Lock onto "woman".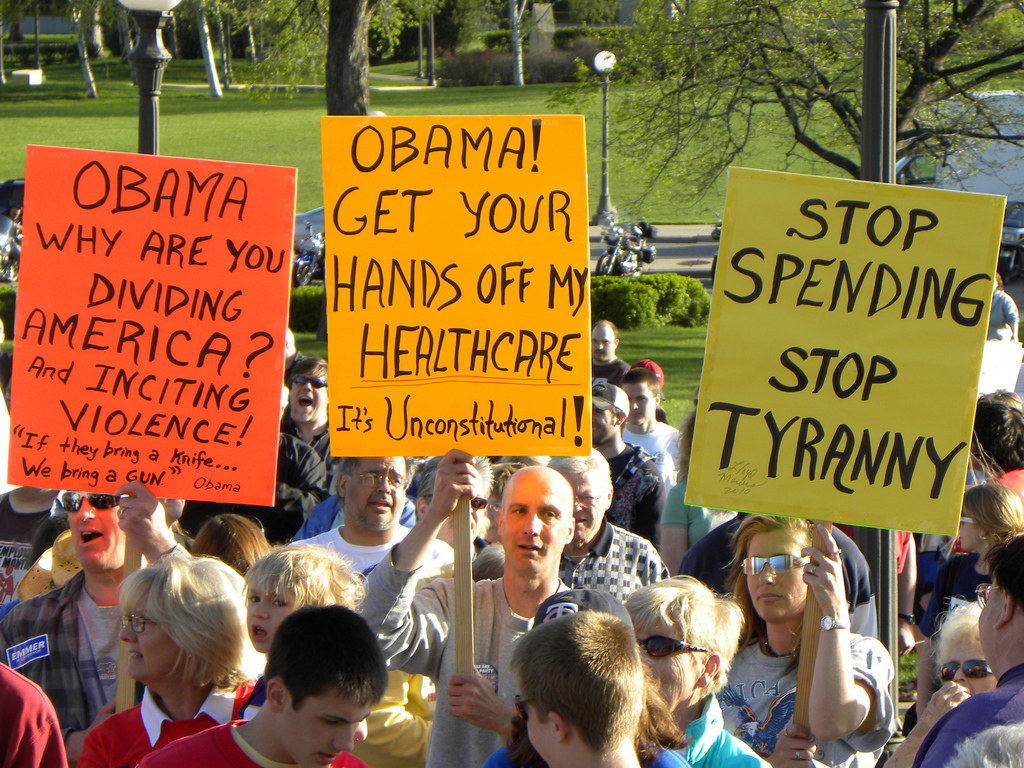
Locked: bbox=(888, 606, 996, 767).
